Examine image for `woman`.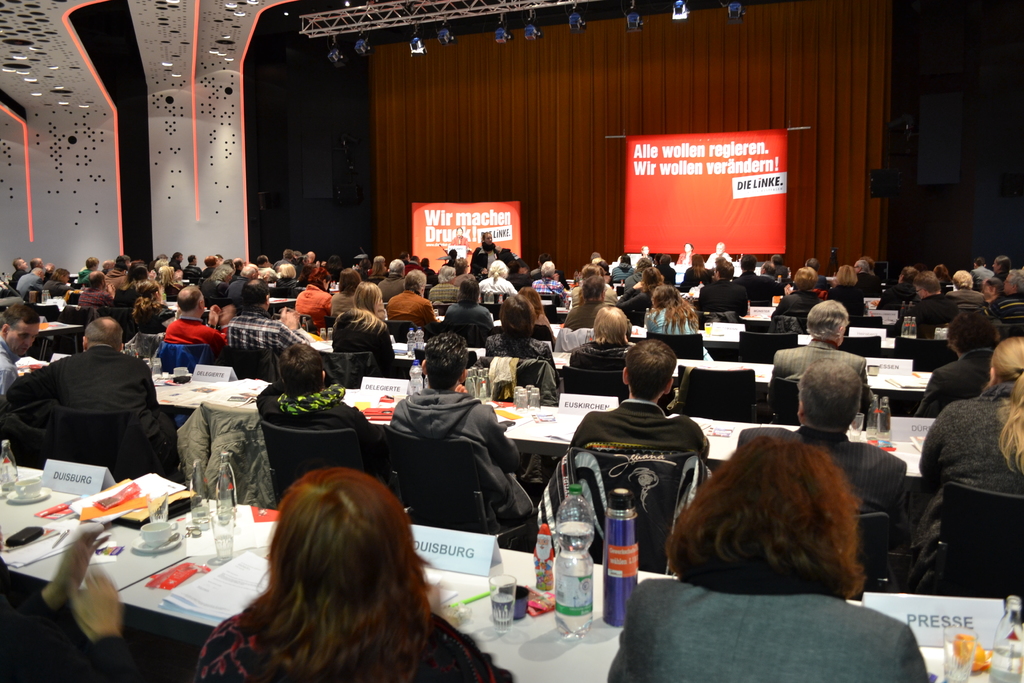
Examination result: 574 309 650 363.
